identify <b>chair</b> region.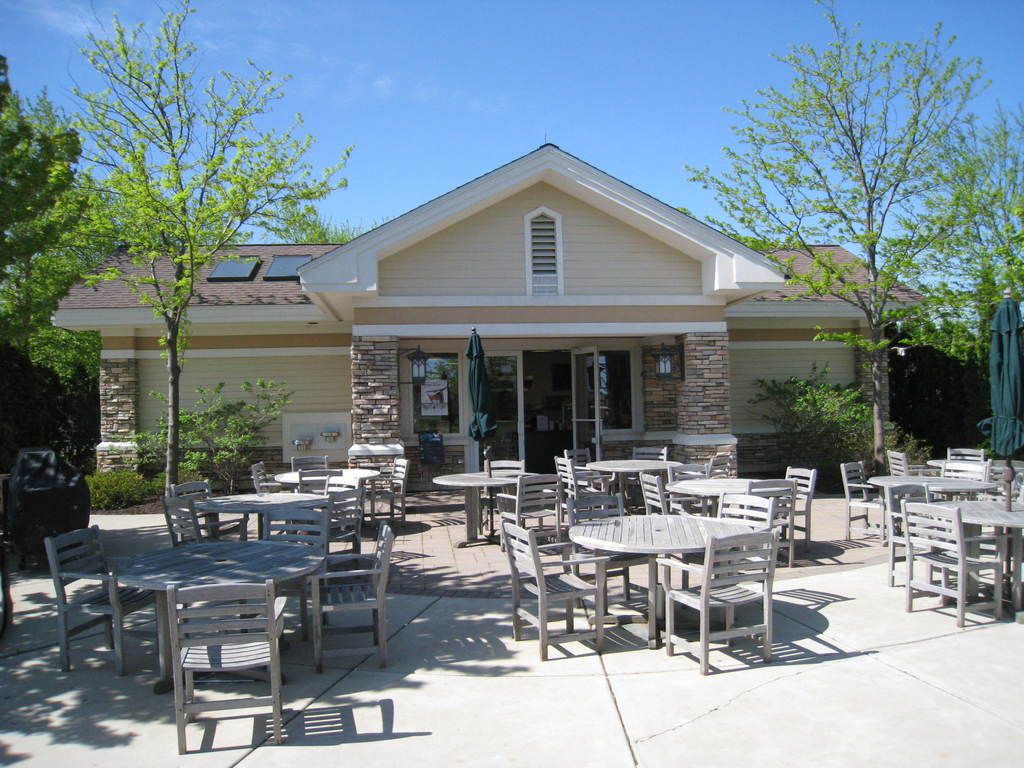
Region: {"x1": 40, "y1": 525, "x2": 165, "y2": 676}.
